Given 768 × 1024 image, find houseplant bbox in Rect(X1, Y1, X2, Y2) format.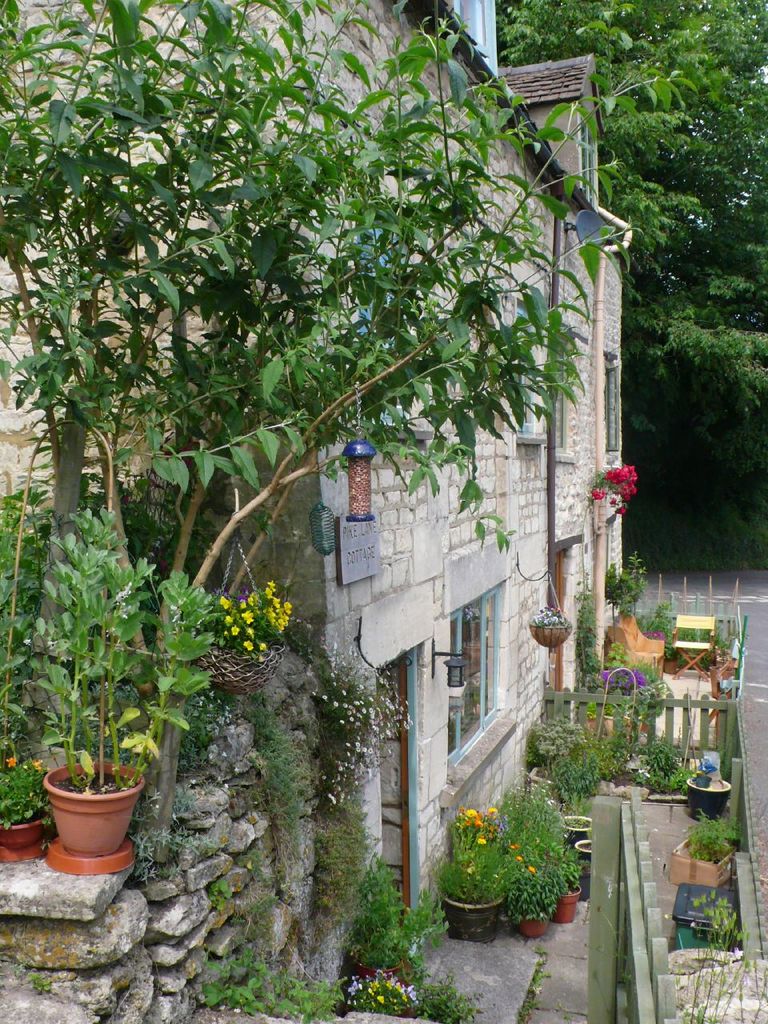
Rect(438, 802, 505, 942).
